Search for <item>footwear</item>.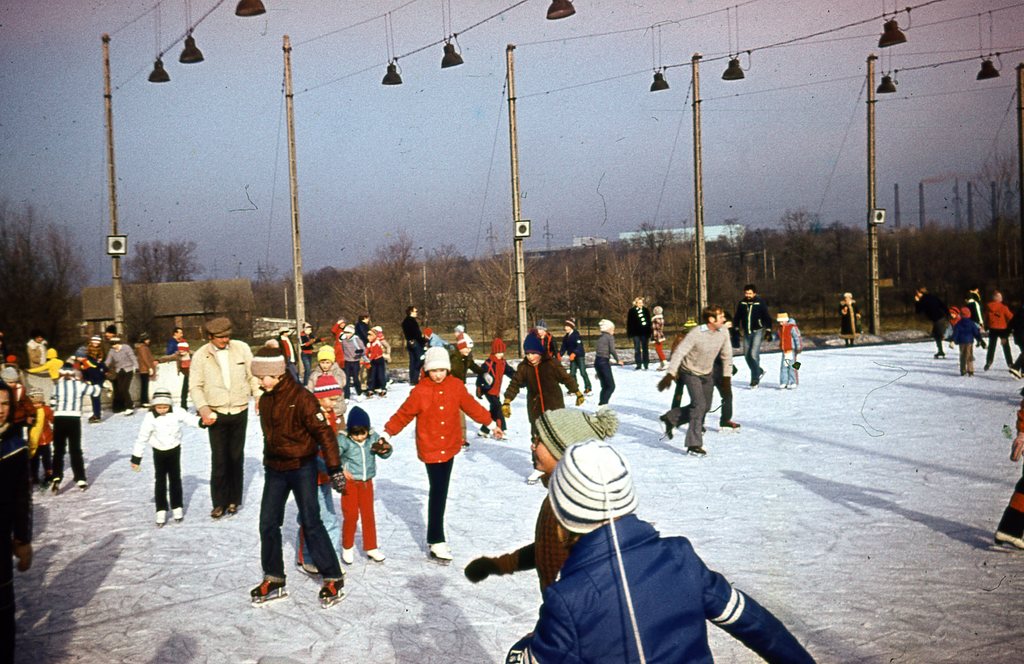
Found at <bbox>719, 420, 738, 429</bbox>.
